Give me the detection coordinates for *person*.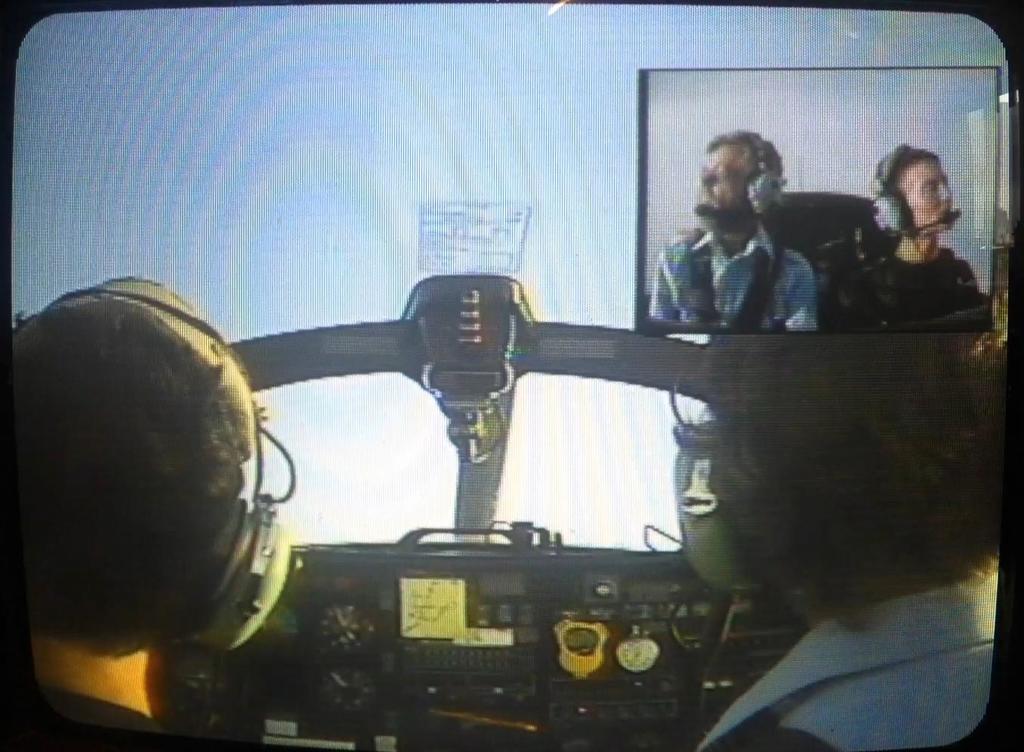
x1=675, y1=325, x2=995, y2=751.
